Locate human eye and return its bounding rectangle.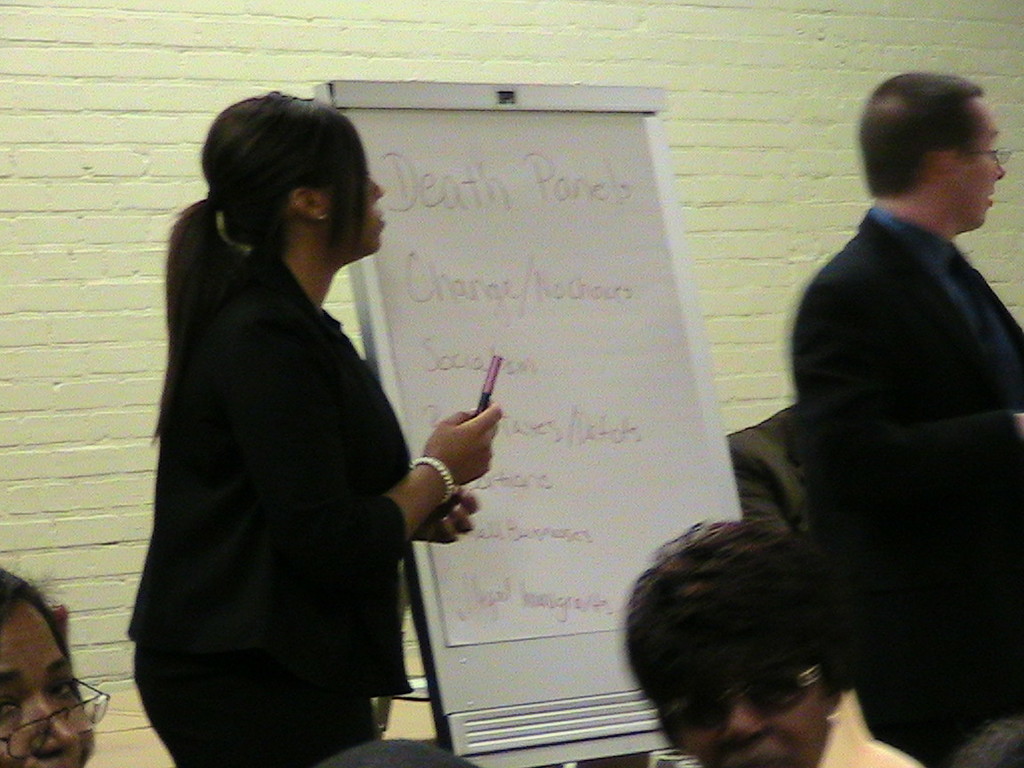
<region>361, 166, 372, 181</region>.
